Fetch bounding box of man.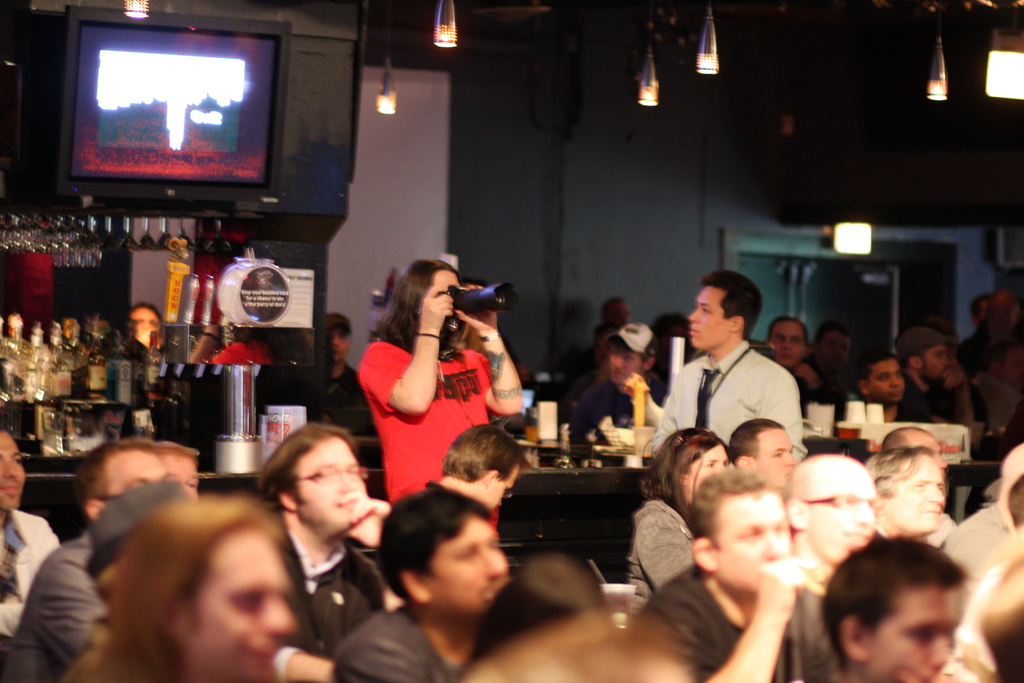
Bbox: bbox(0, 431, 59, 632).
